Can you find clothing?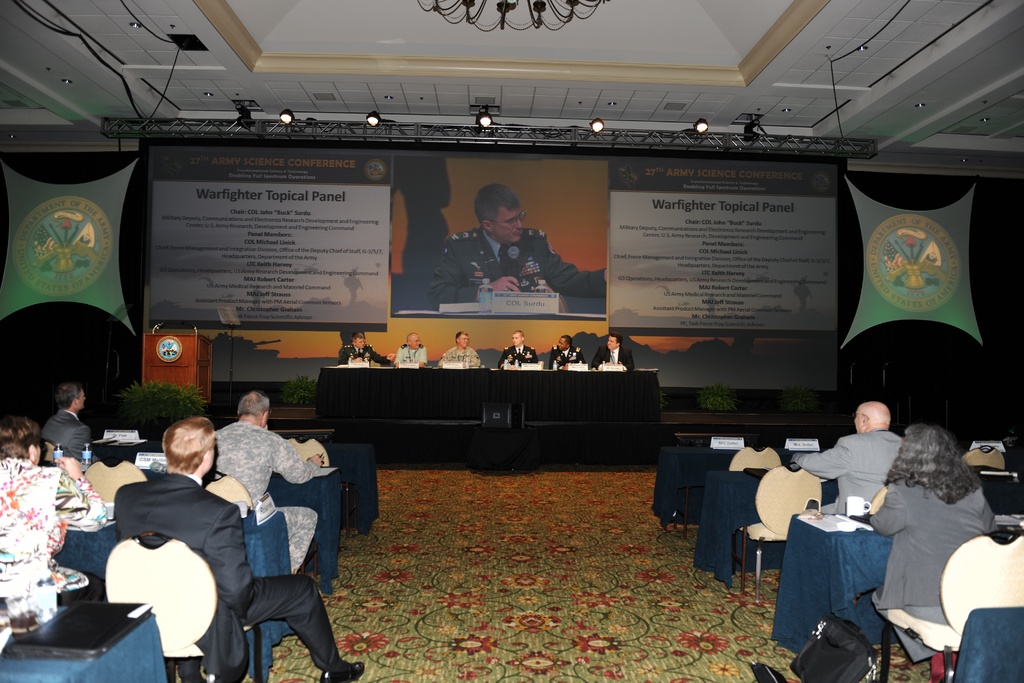
Yes, bounding box: (549, 347, 589, 370).
